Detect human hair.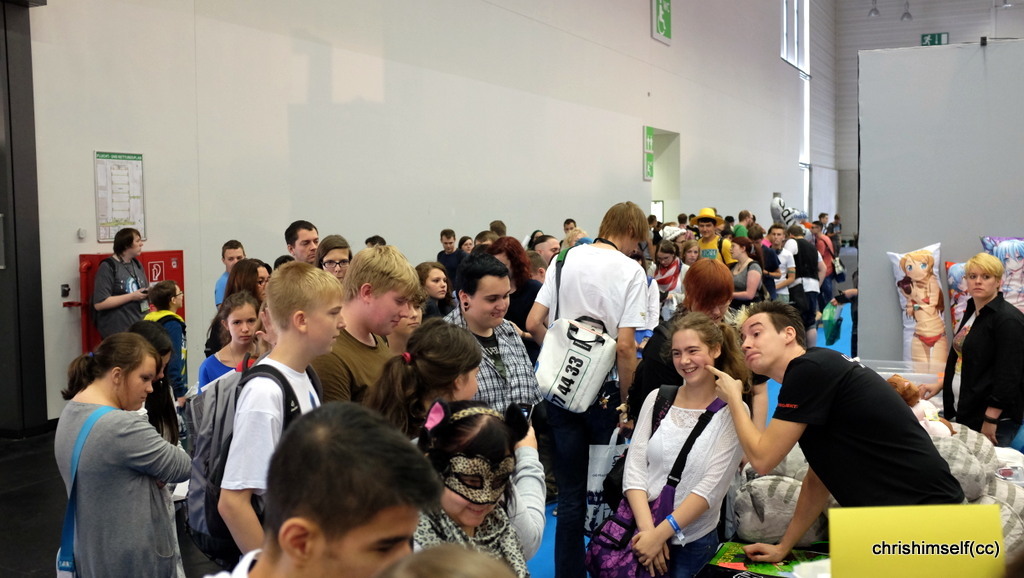
Detected at 529:232:558:251.
